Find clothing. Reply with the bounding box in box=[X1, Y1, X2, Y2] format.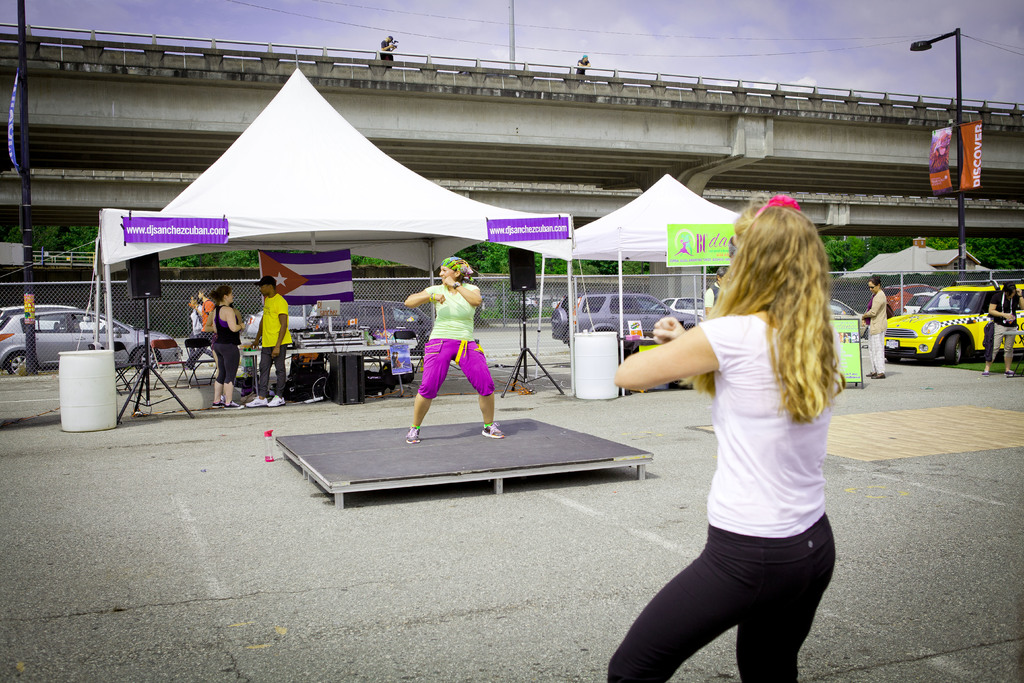
box=[614, 259, 849, 645].
